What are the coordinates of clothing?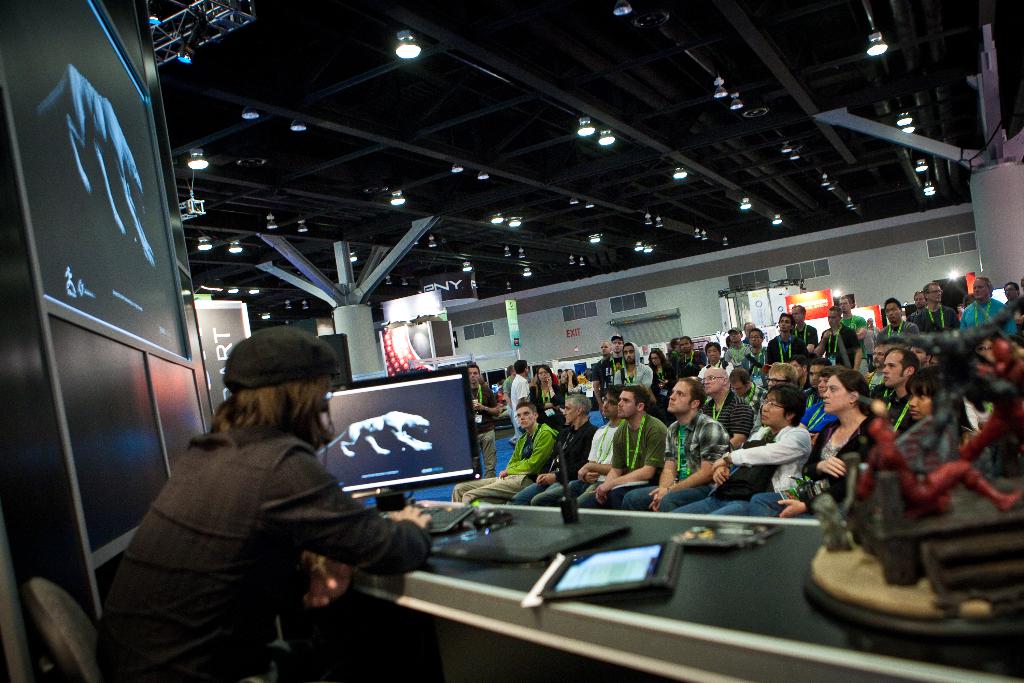
pyautogui.locateOnScreen(94, 416, 431, 682).
